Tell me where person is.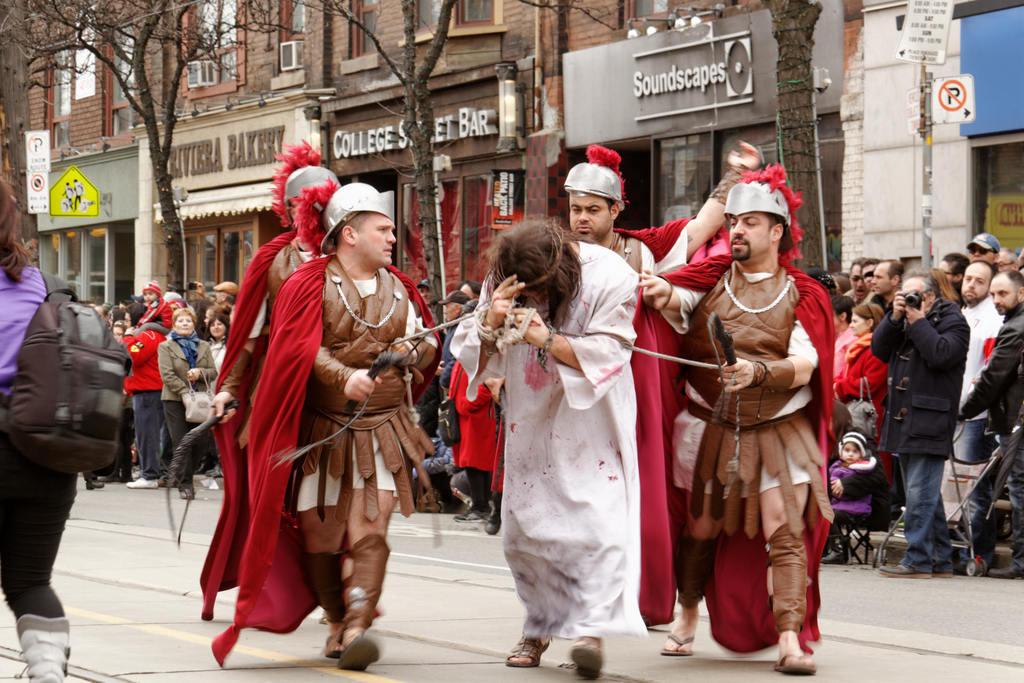
person is at bbox=[198, 158, 357, 614].
